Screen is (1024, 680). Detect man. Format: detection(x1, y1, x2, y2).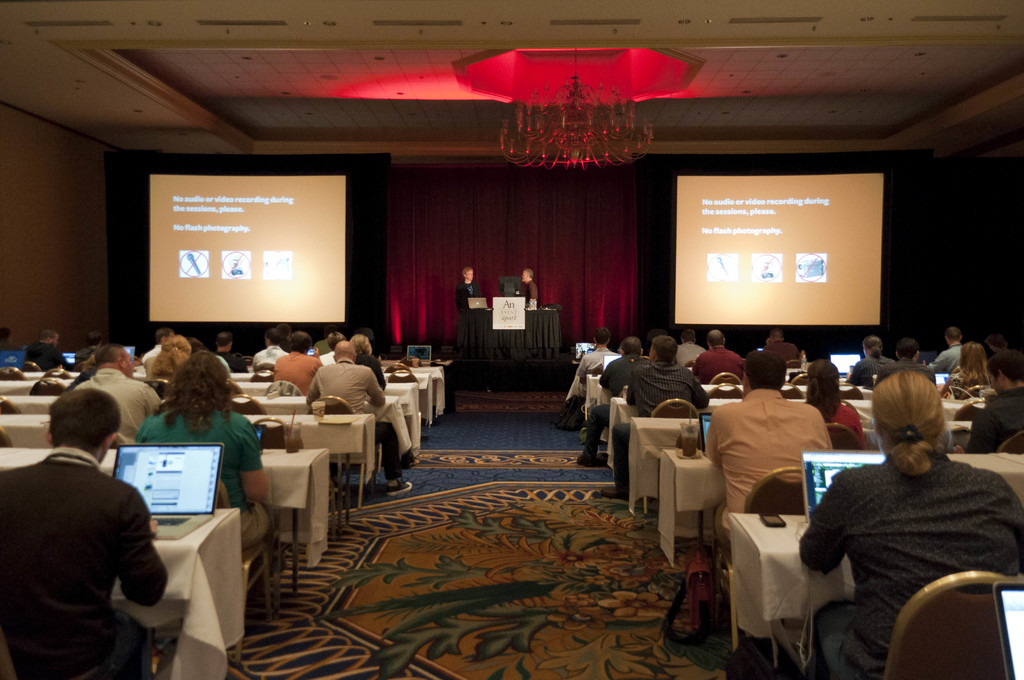
detection(692, 350, 829, 631).
